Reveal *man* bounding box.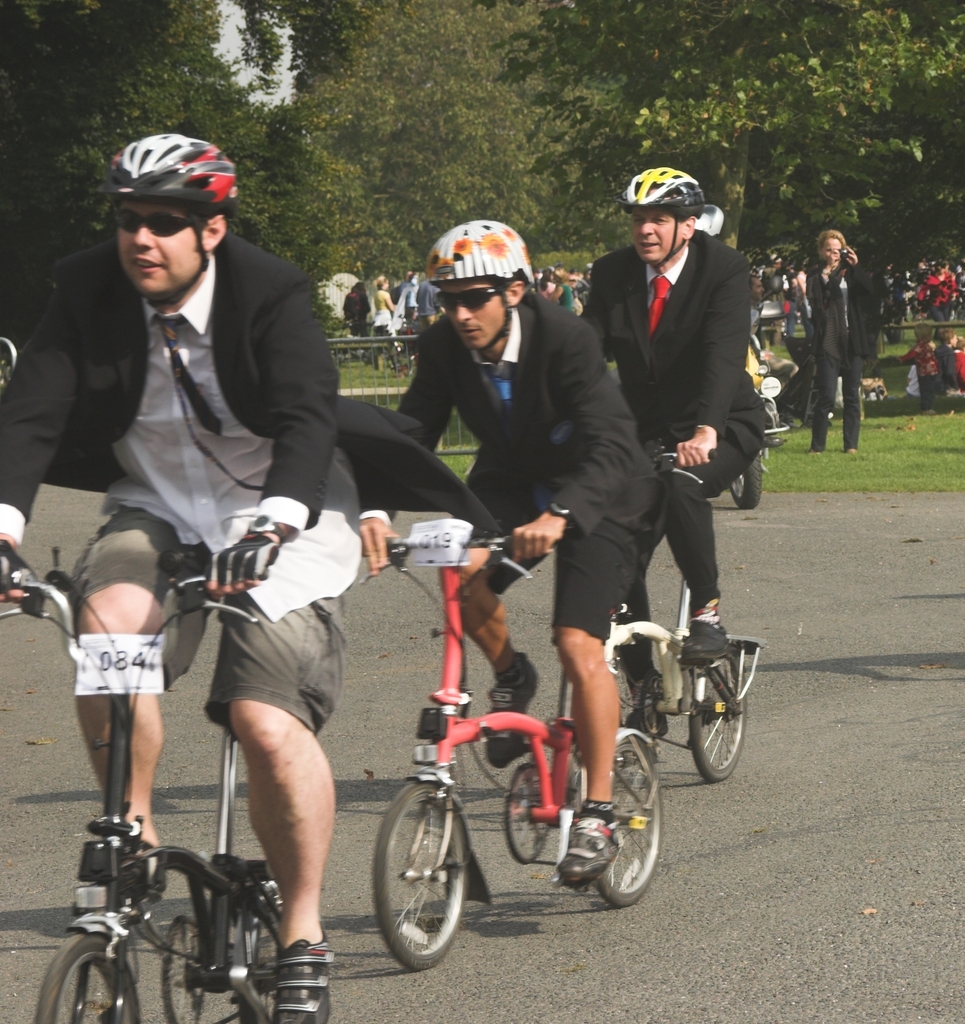
Revealed: crop(48, 145, 381, 836).
